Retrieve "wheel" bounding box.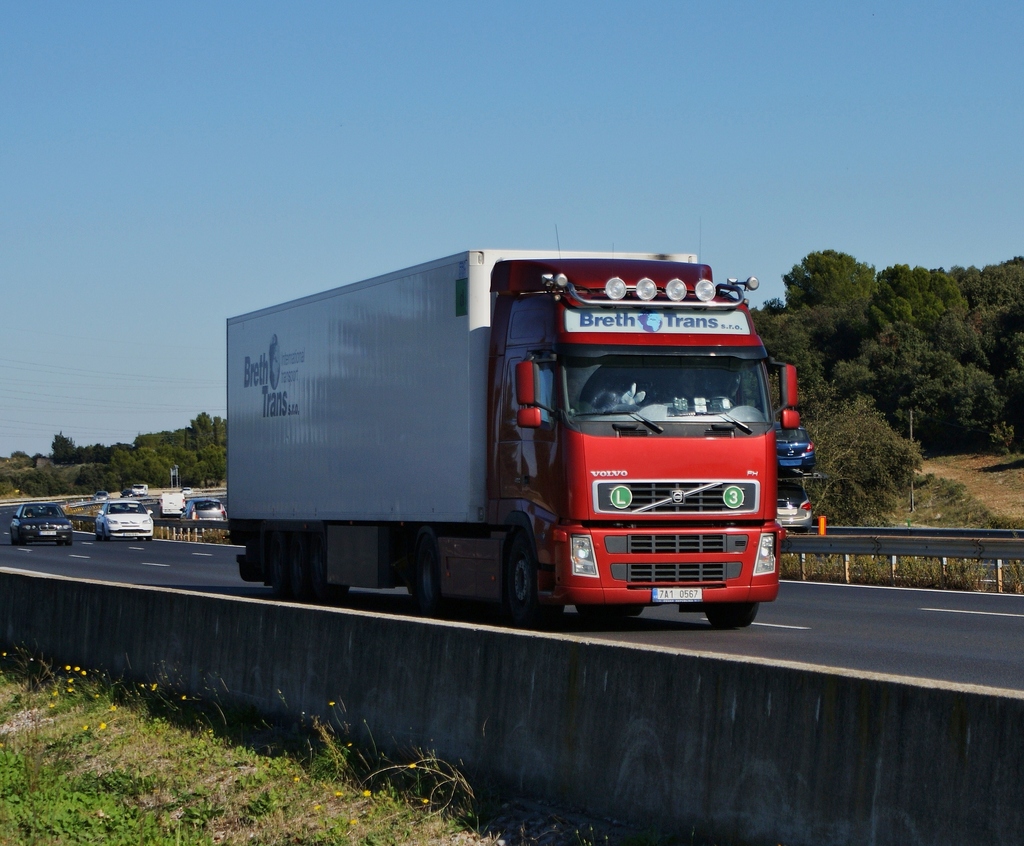
Bounding box: <bbox>500, 526, 561, 625</bbox>.
